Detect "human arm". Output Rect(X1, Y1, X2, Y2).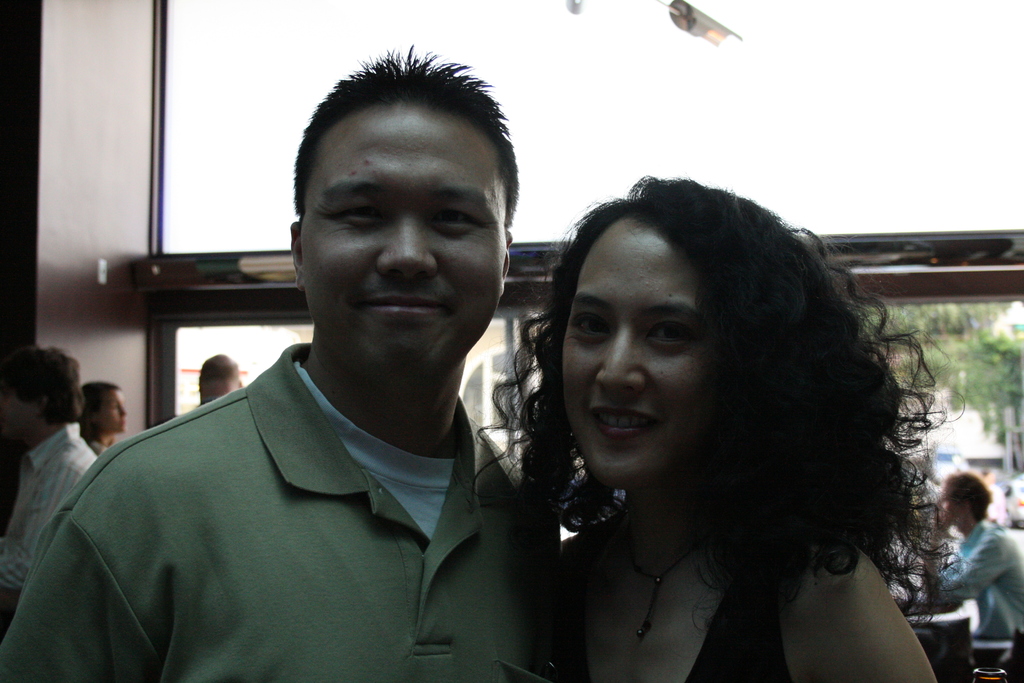
Rect(782, 558, 933, 682).
